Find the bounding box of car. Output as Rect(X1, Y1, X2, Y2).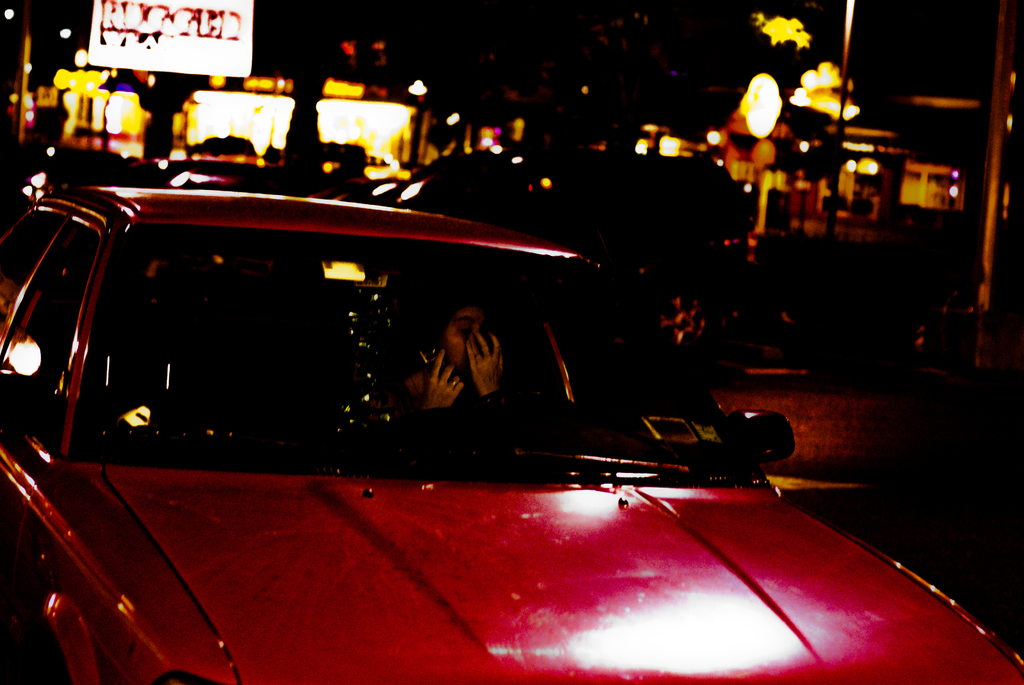
Rect(376, 150, 749, 361).
